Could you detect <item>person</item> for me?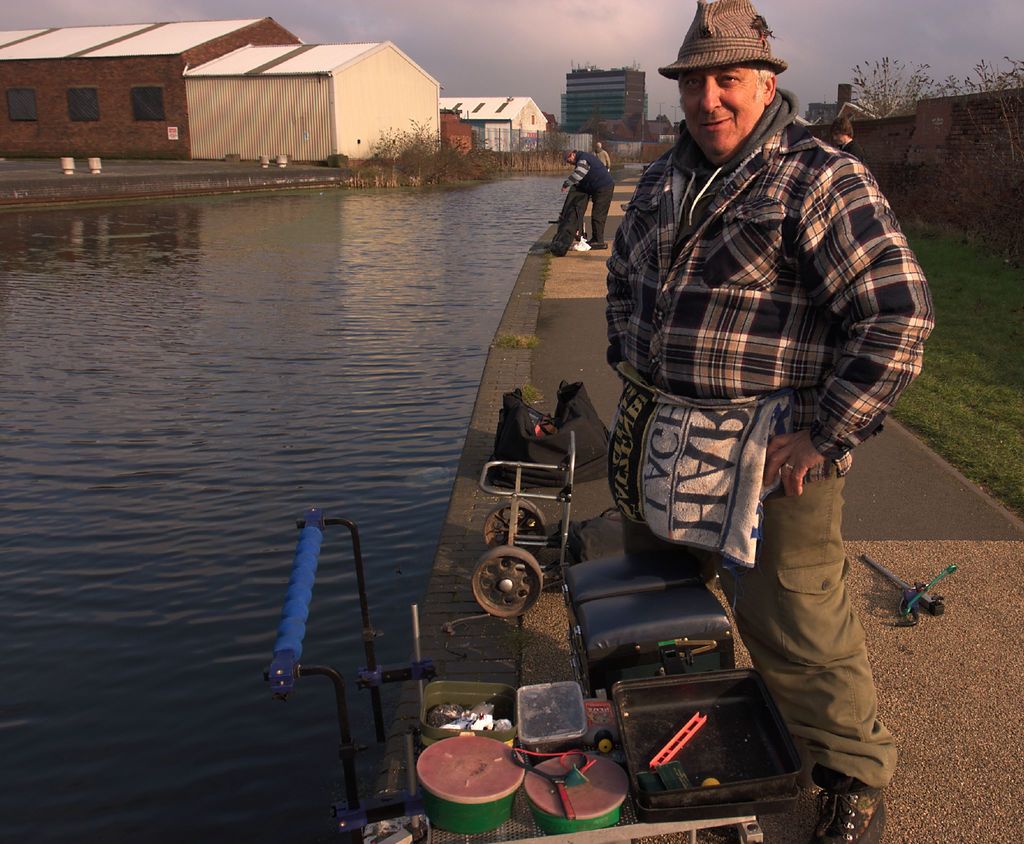
Detection result: select_region(562, 149, 616, 247).
